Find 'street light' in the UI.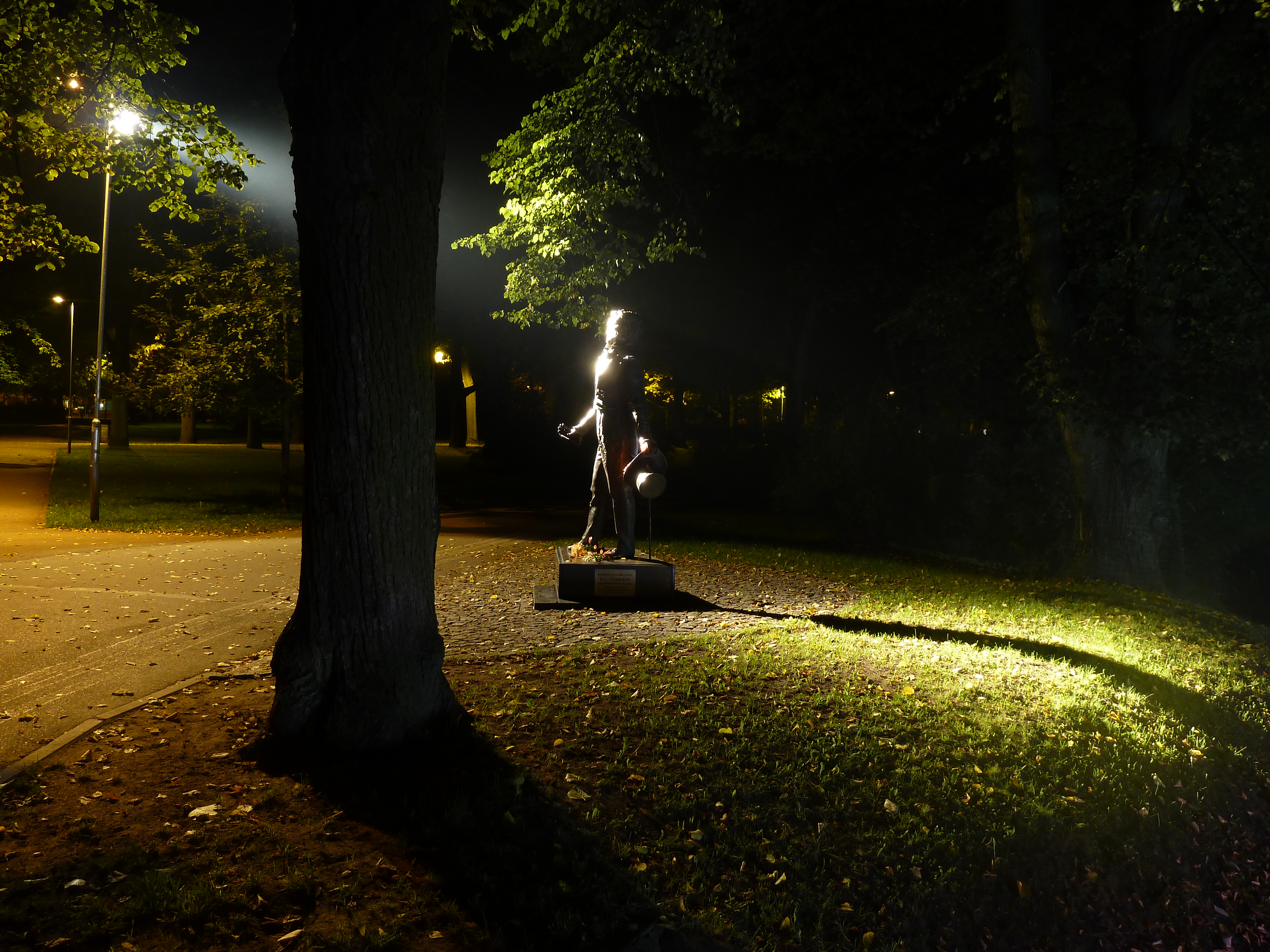
UI element at Rect(14, 93, 27, 146).
